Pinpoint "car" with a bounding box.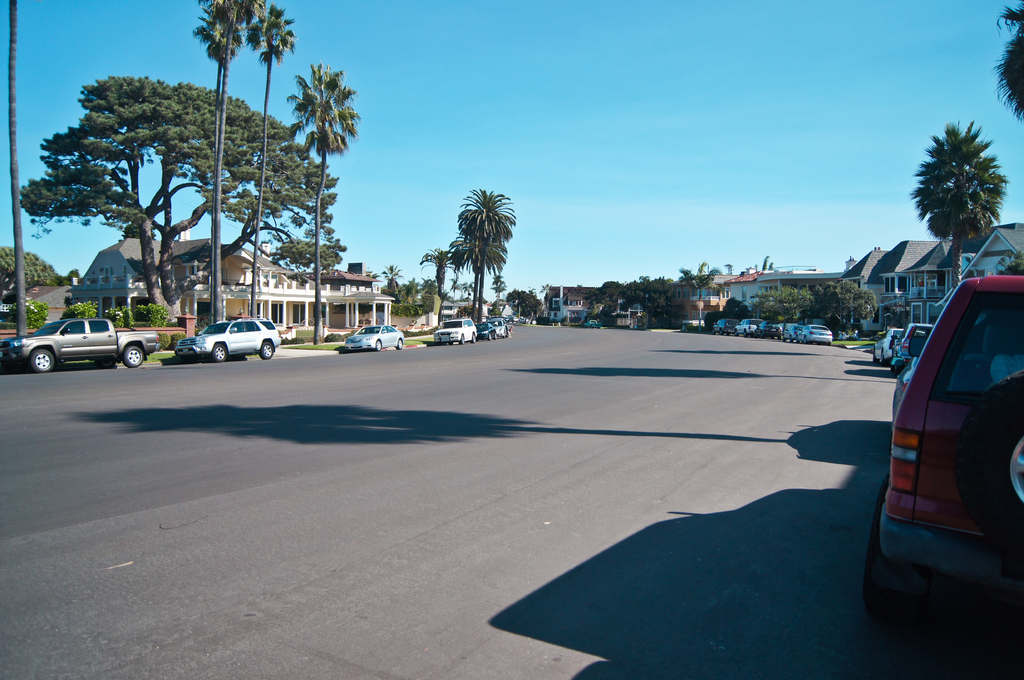
173,315,287,362.
